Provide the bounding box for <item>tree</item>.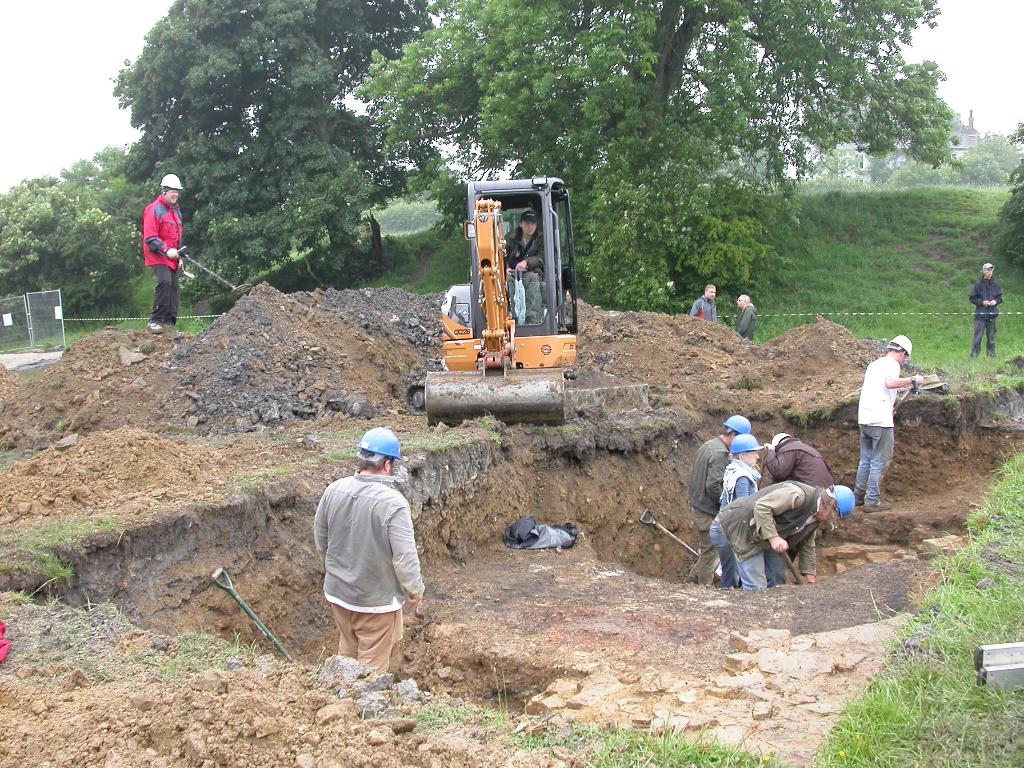
[left=1001, top=110, right=1023, bottom=265].
